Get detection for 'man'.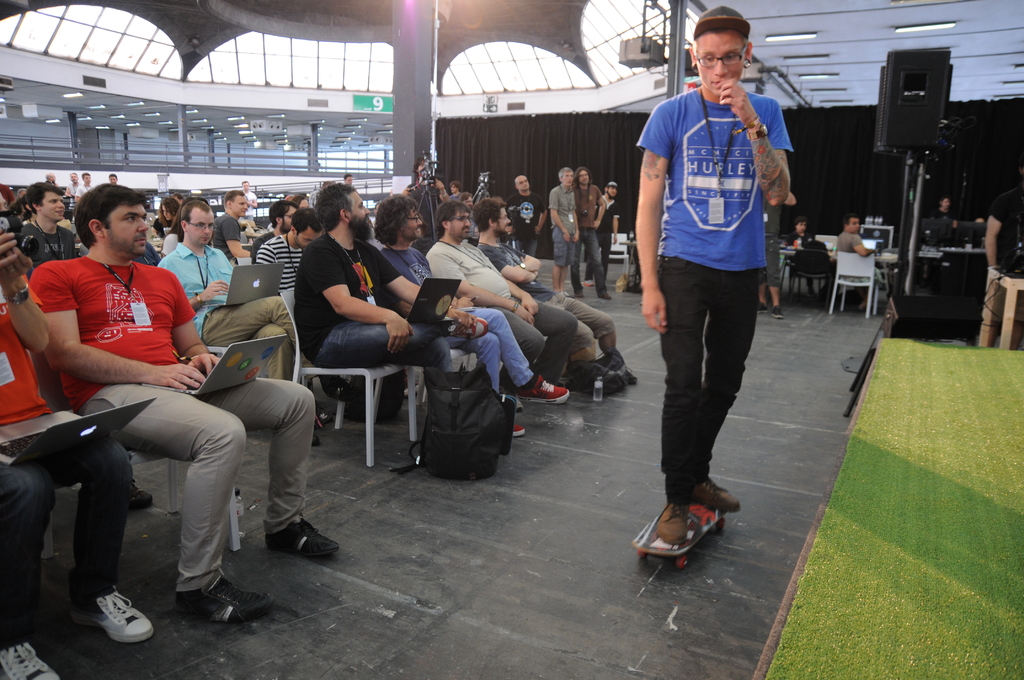
Detection: l=371, t=191, r=572, b=434.
